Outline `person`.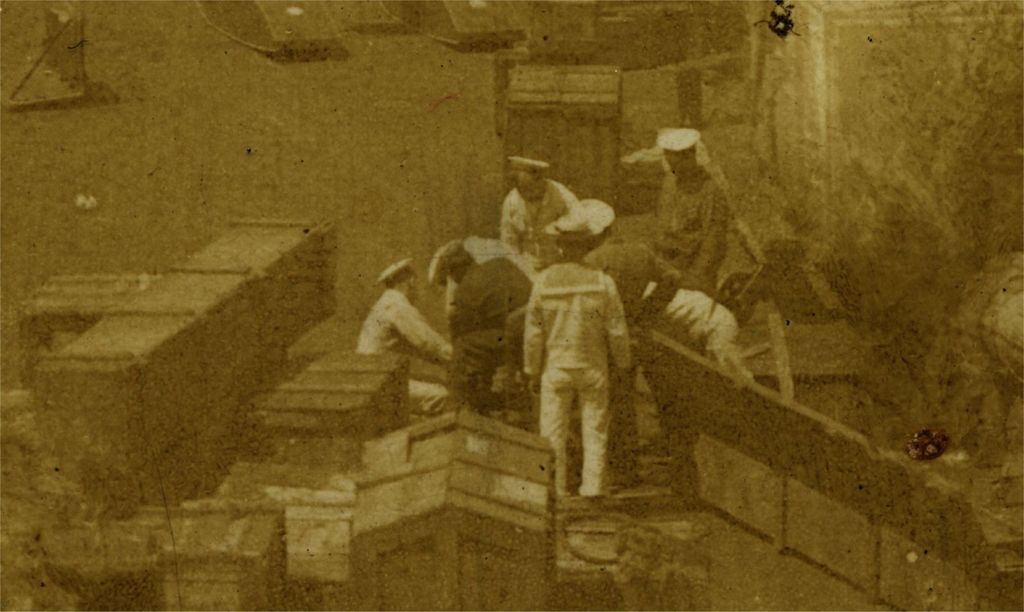
Outline: 351, 258, 458, 414.
